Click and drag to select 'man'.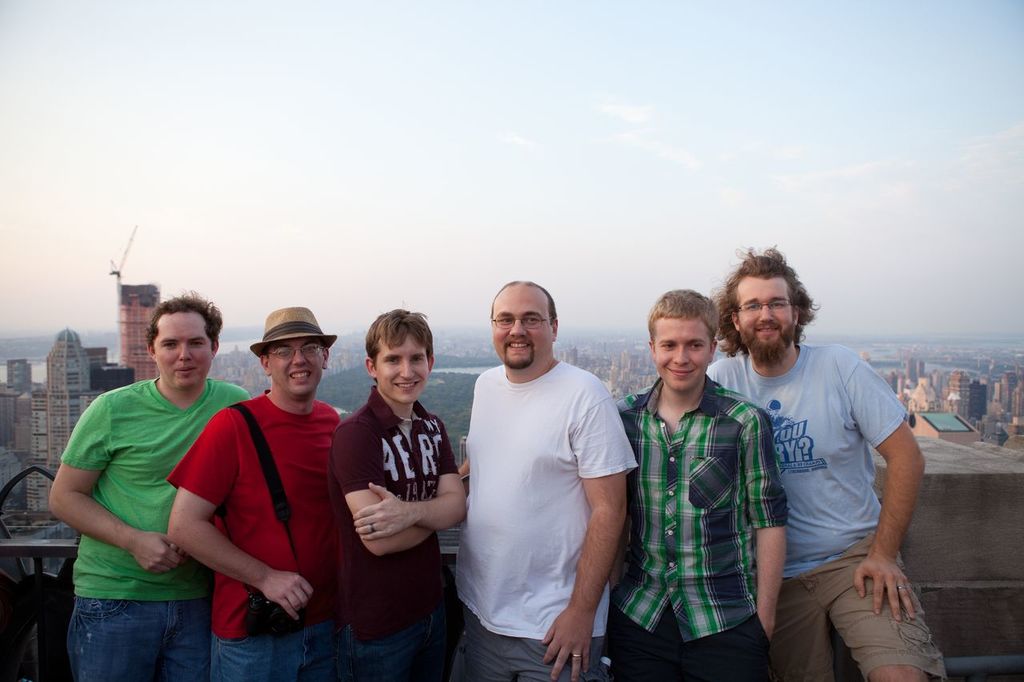
Selection: crop(329, 307, 466, 681).
